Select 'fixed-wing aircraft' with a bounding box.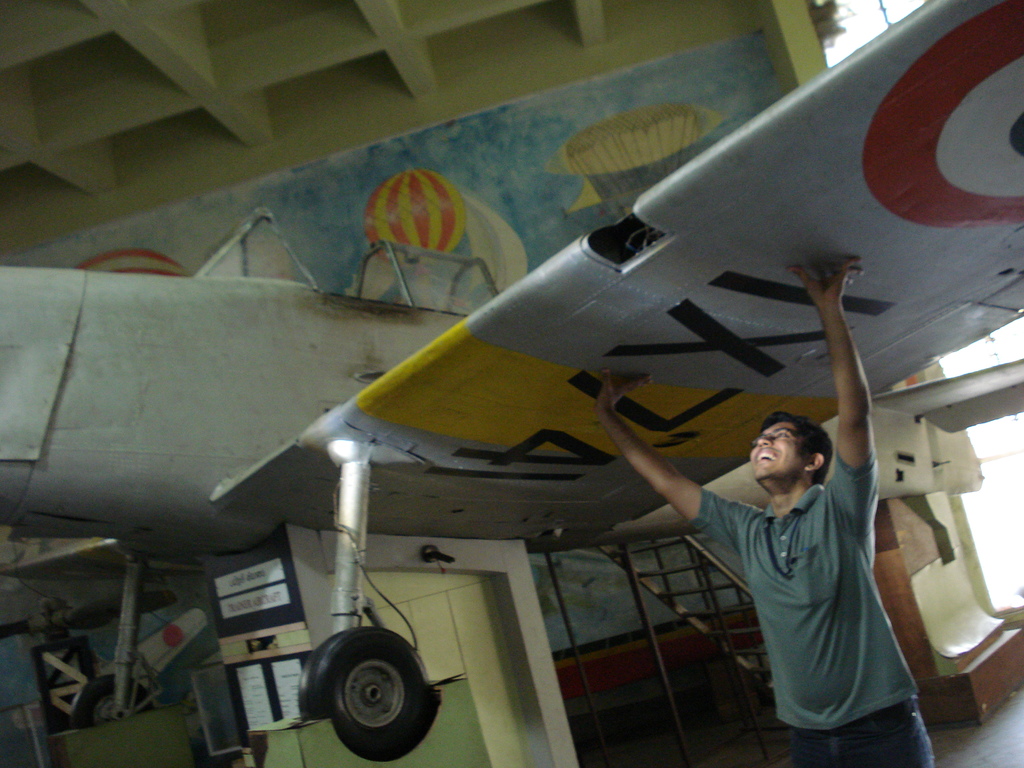
box(0, 0, 1023, 764).
